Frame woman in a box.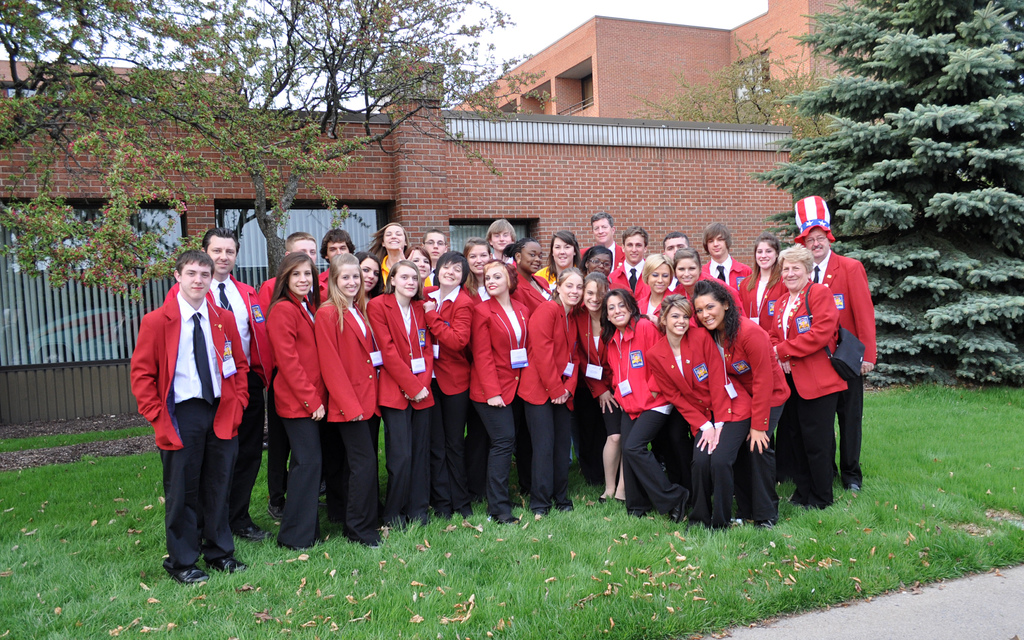
bbox=(579, 273, 616, 489).
